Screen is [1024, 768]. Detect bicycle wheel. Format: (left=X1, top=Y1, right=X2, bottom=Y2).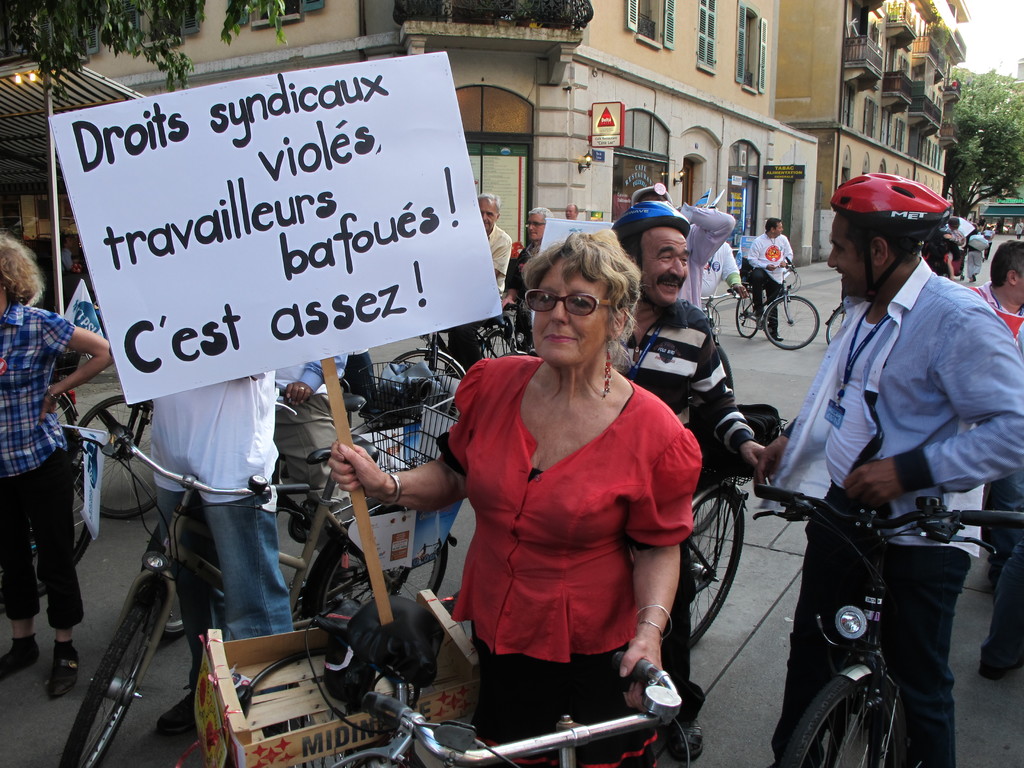
(left=48, top=397, right=76, bottom=437).
